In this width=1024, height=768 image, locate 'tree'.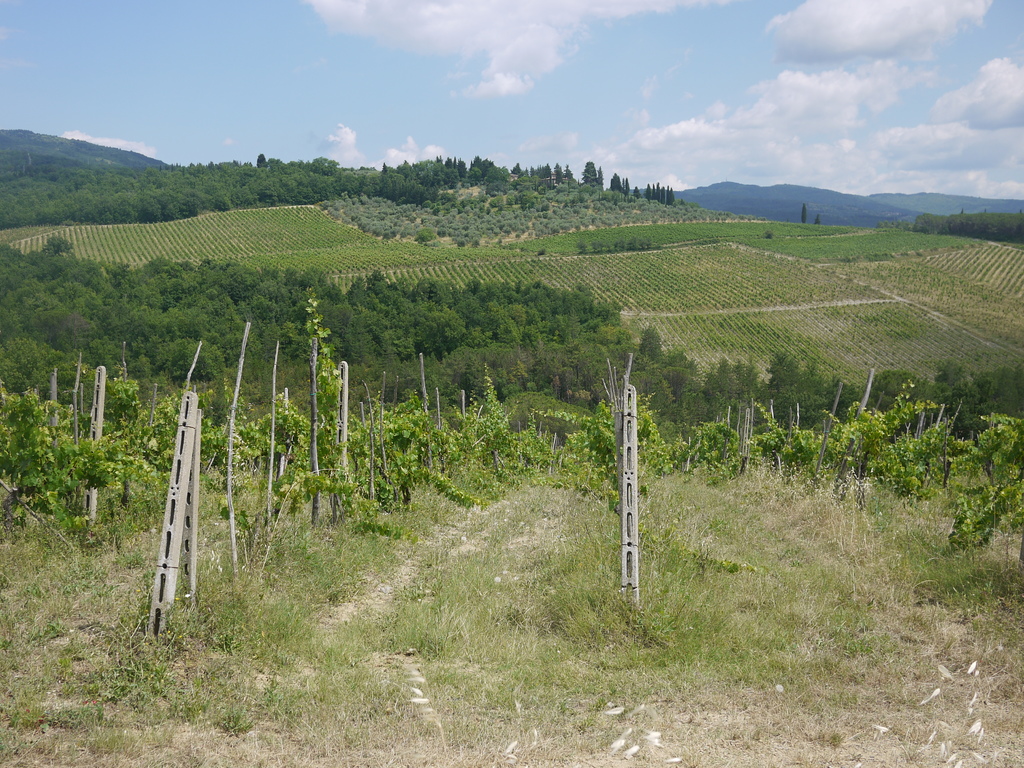
Bounding box: l=657, t=182, r=664, b=204.
